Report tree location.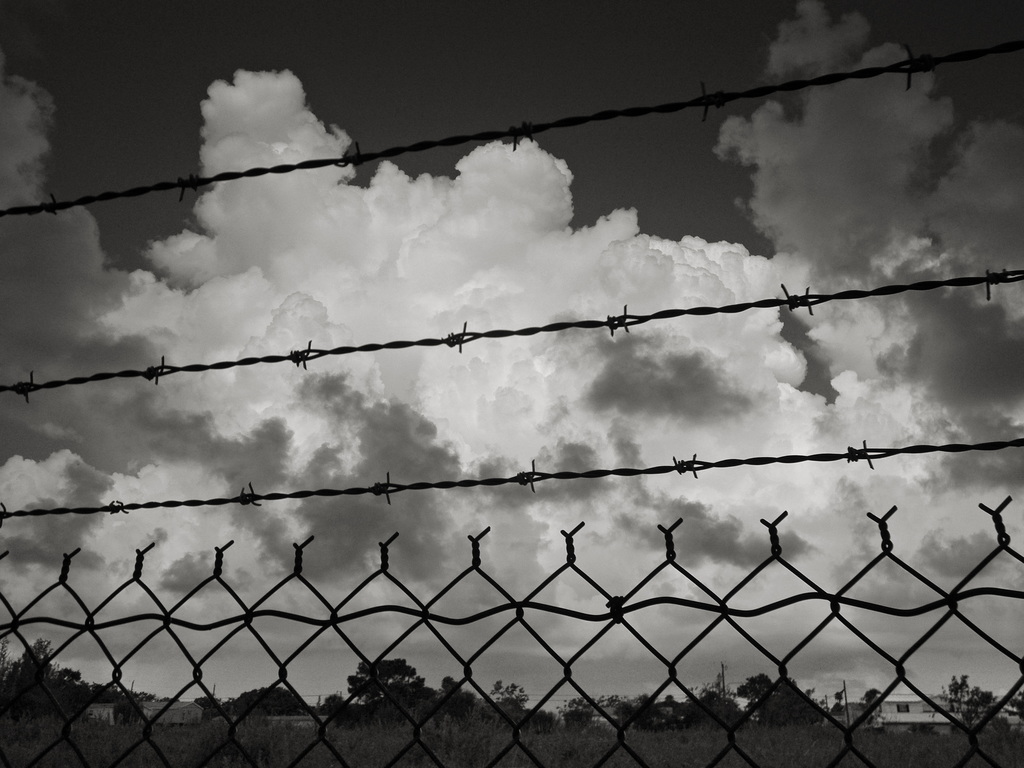
Report: (left=943, top=672, right=1012, bottom=733).
